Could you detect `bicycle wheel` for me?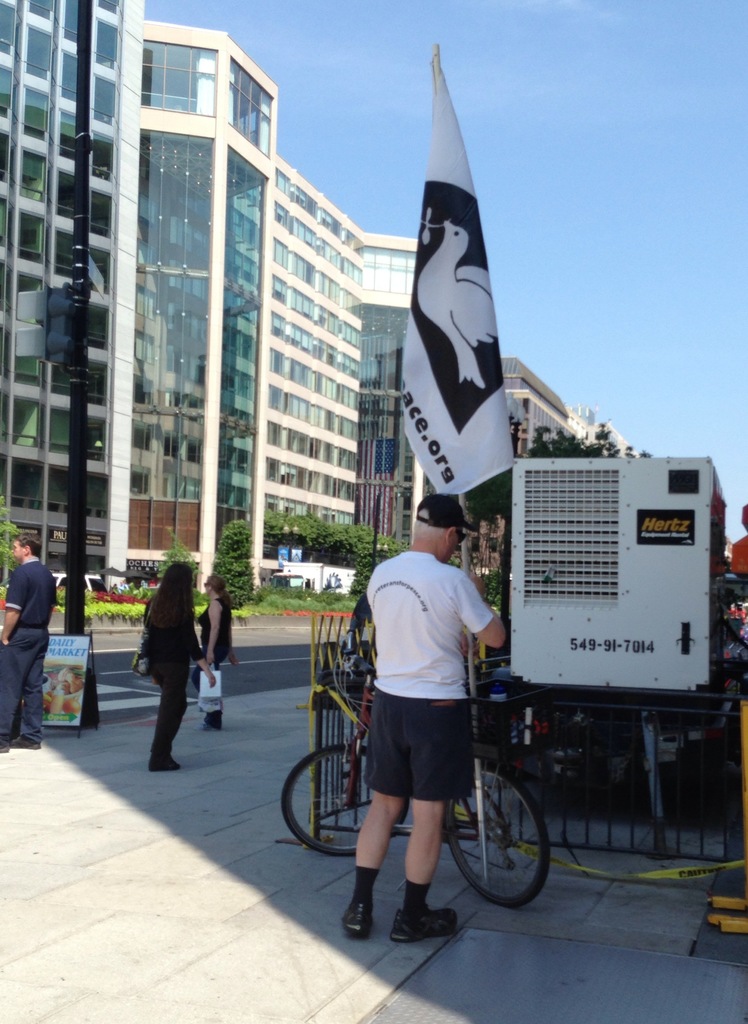
Detection result: [x1=452, y1=780, x2=558, y2=920].
